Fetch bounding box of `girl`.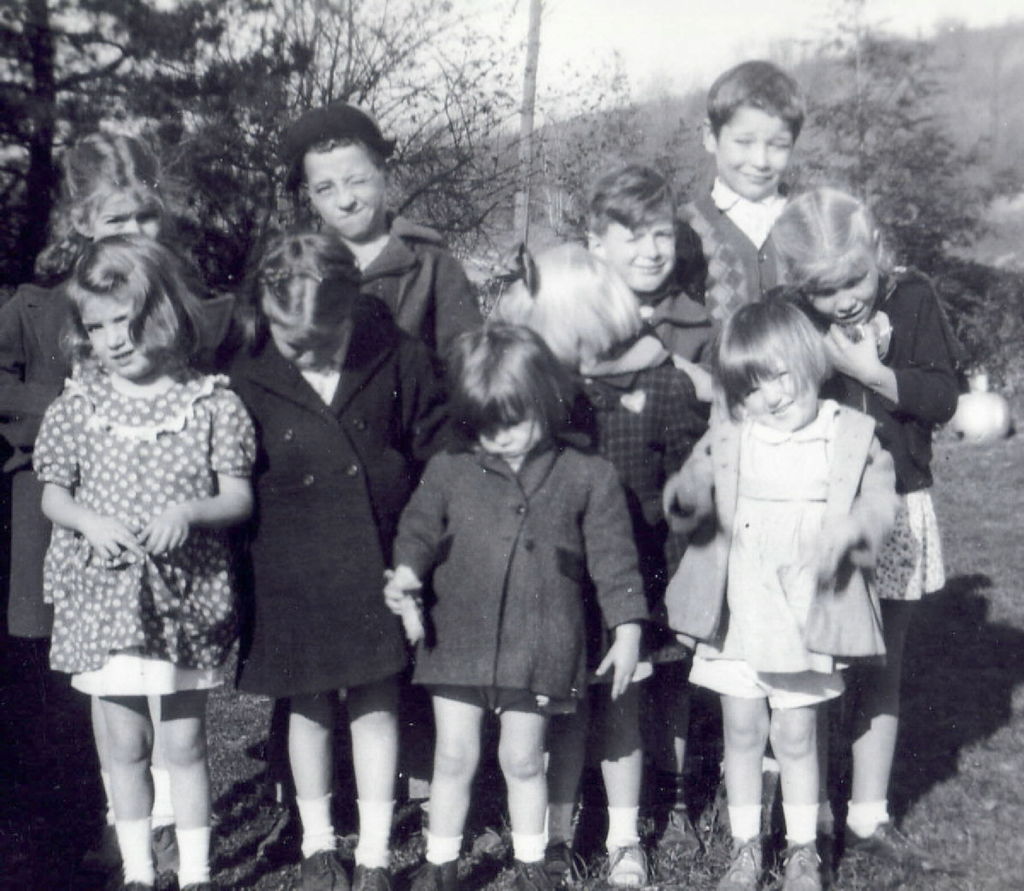
Bbox: detection(655, 298, 899, 890).
